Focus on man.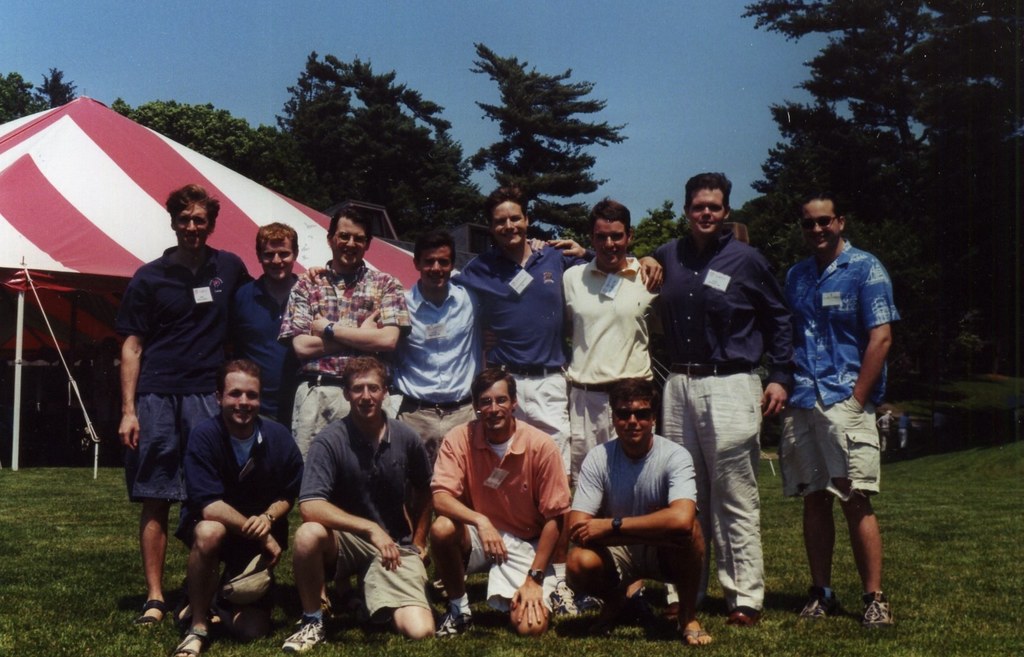
Focused at left=774, top=188, right=900, bottom=629.
